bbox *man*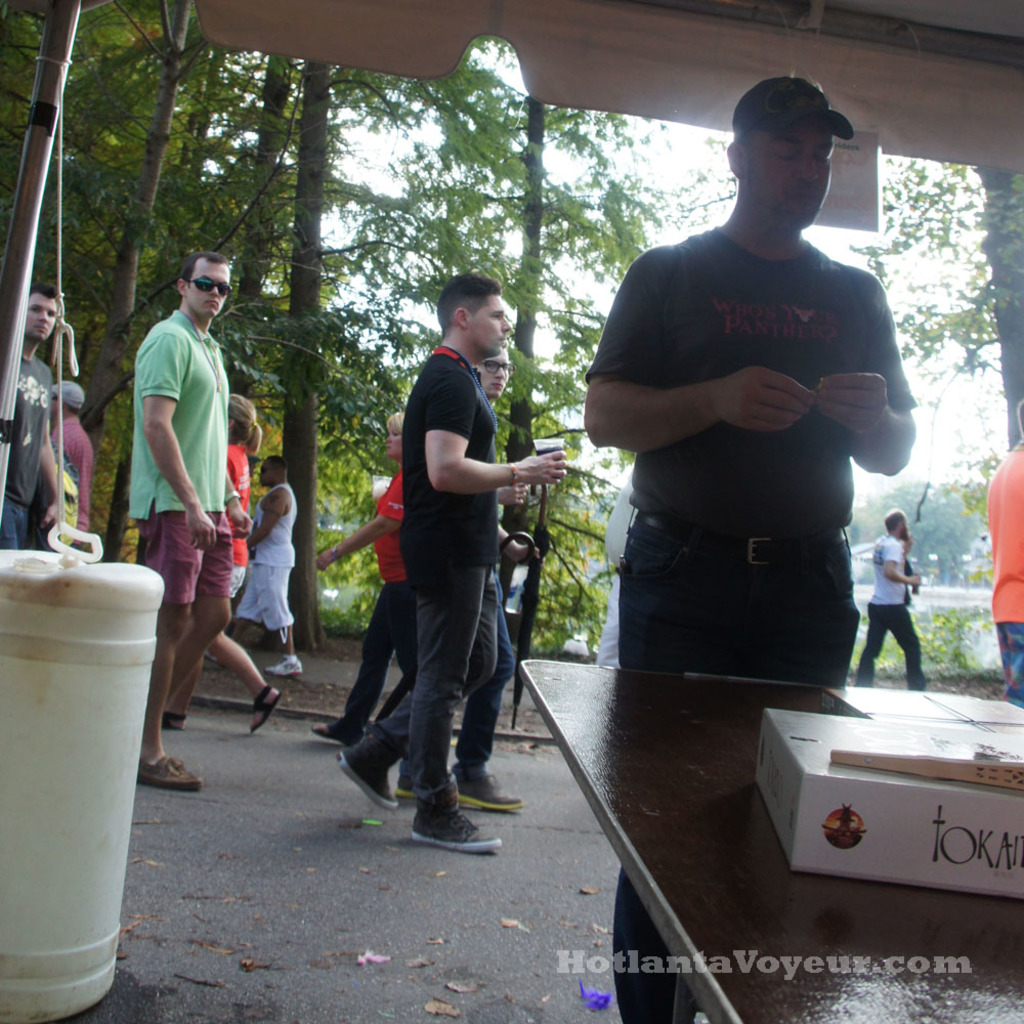
(128,251,245,794)
